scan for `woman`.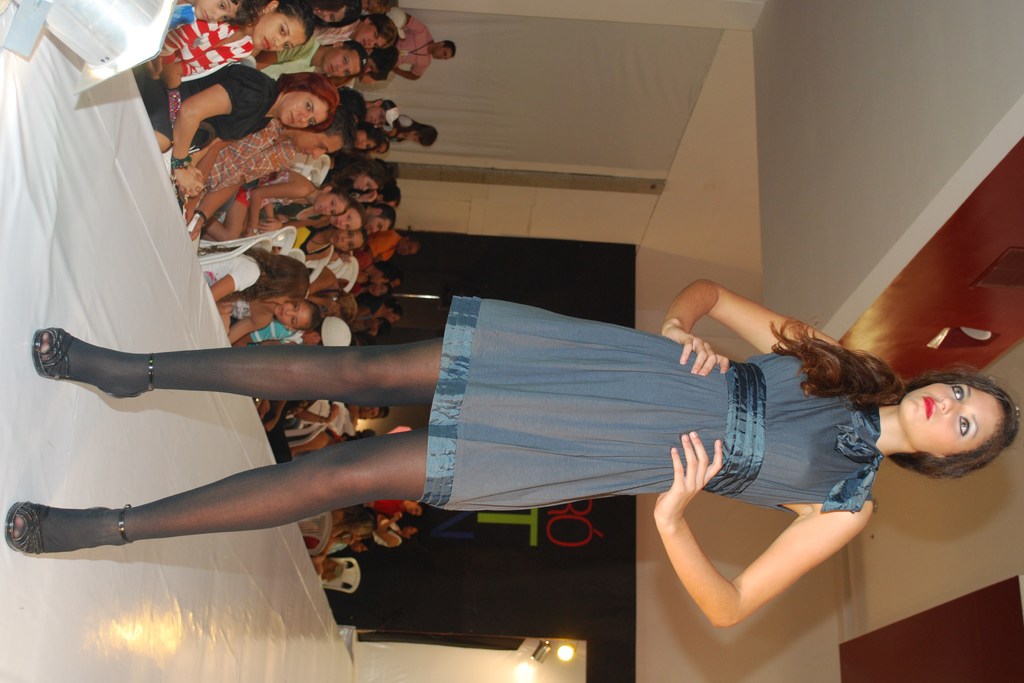
Scan result: <bbox>358, 509, 422, 552</bbox>.
